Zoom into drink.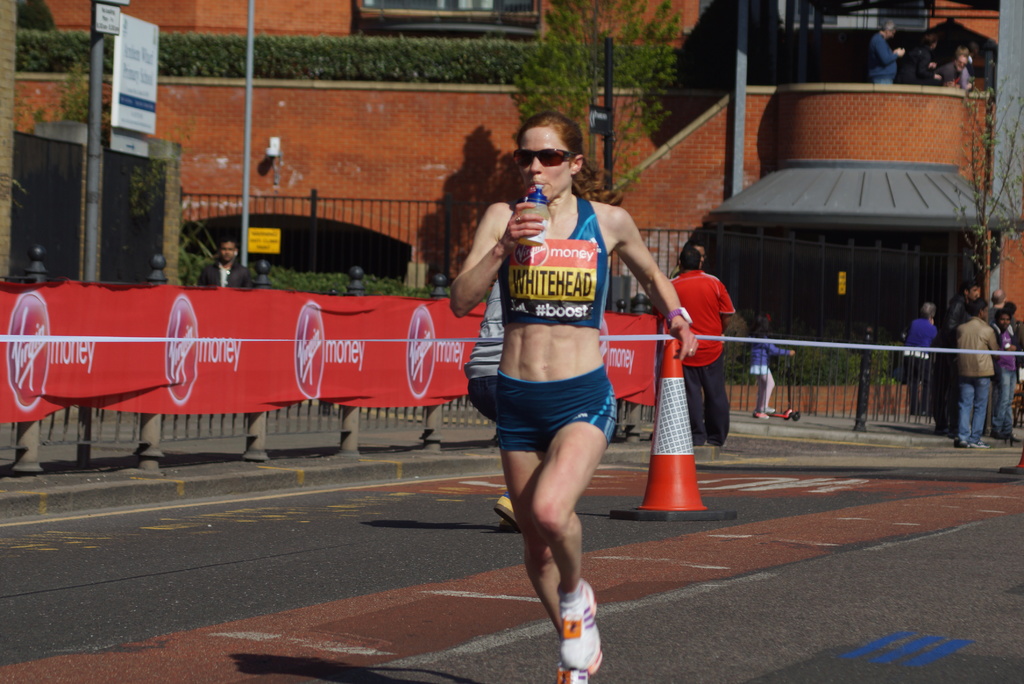
Zoom target: box=[517, 181, 554, 252].
